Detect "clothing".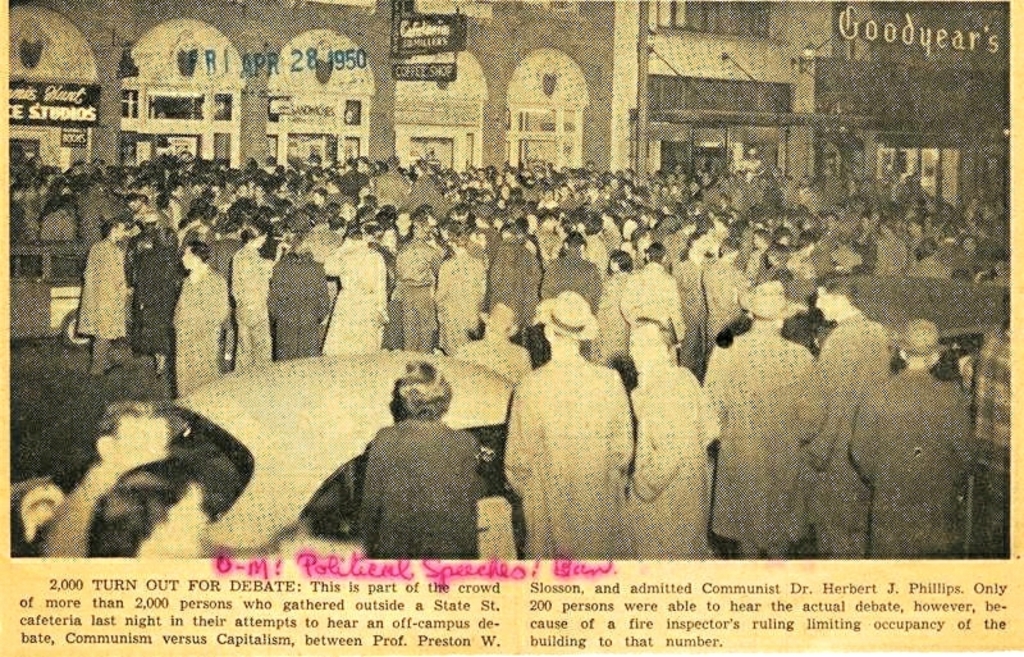
Detected at crop(35, 469, 113, 556).
